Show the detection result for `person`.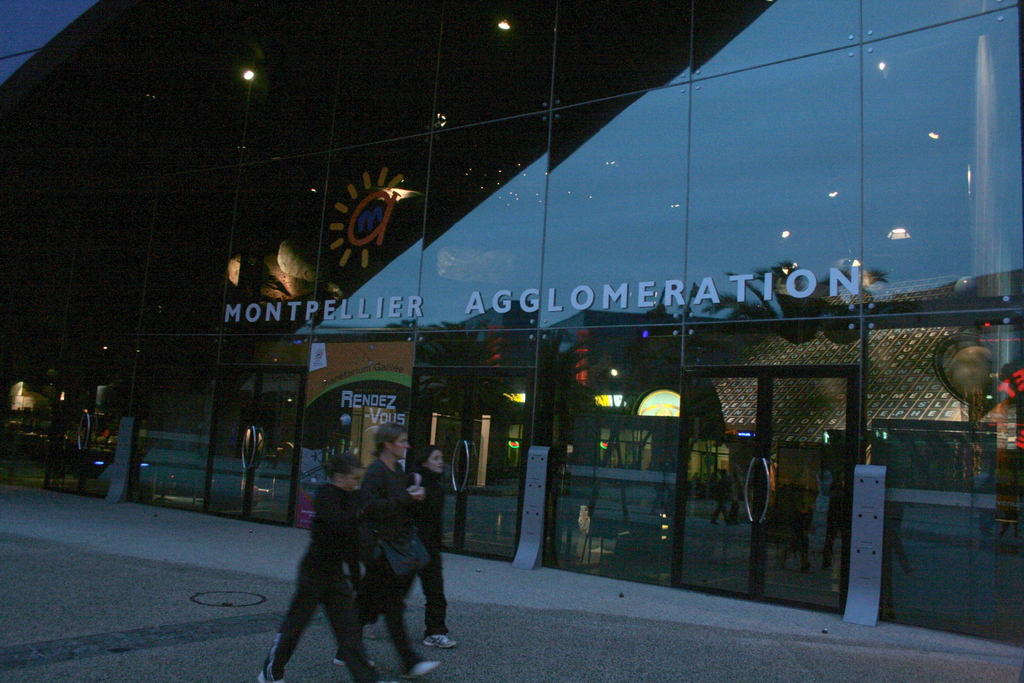
349, 422, 445, 678.
